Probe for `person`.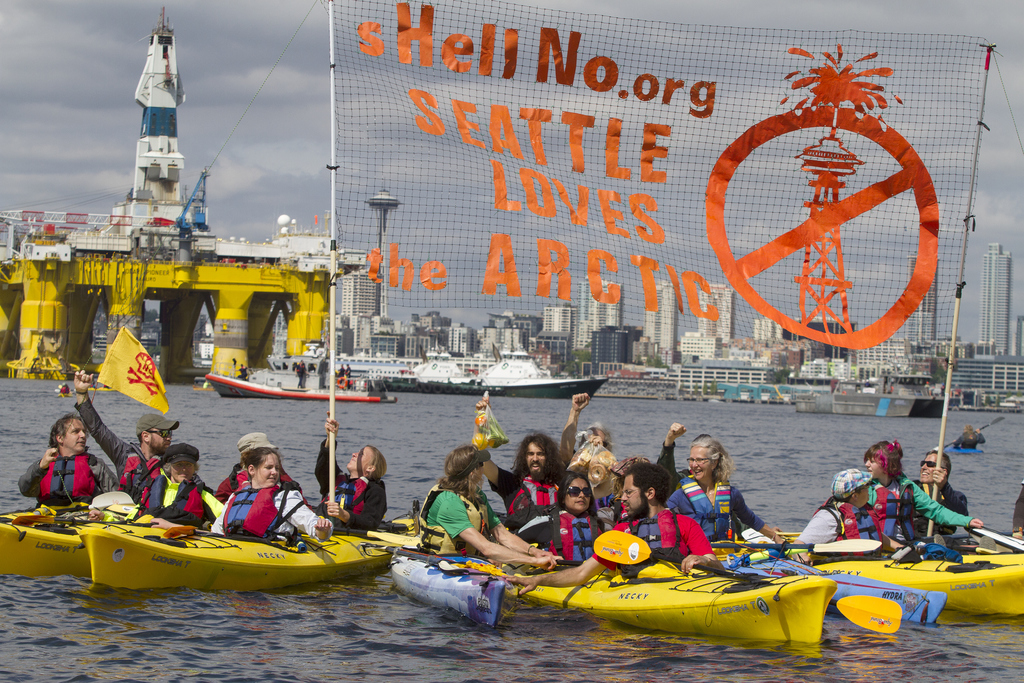
Probe result: pyautogui.locateOnScreen(856, 441, 970, 564).
